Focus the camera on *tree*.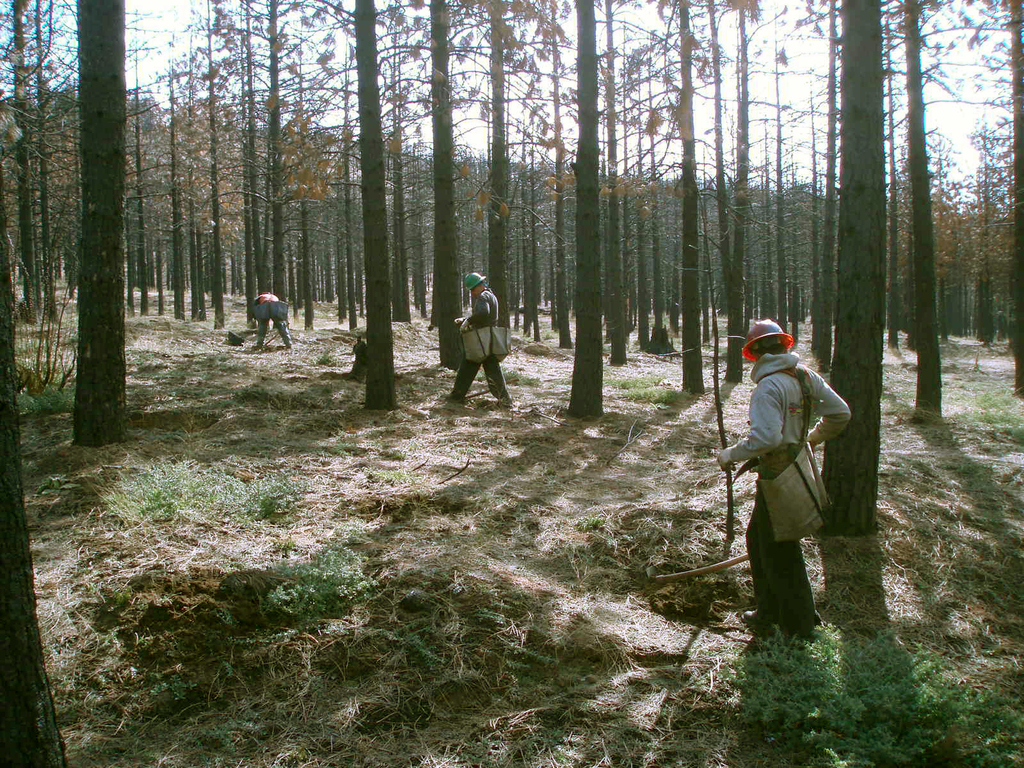
Focus region: left=0, top=145, right=67, bottom=767.
